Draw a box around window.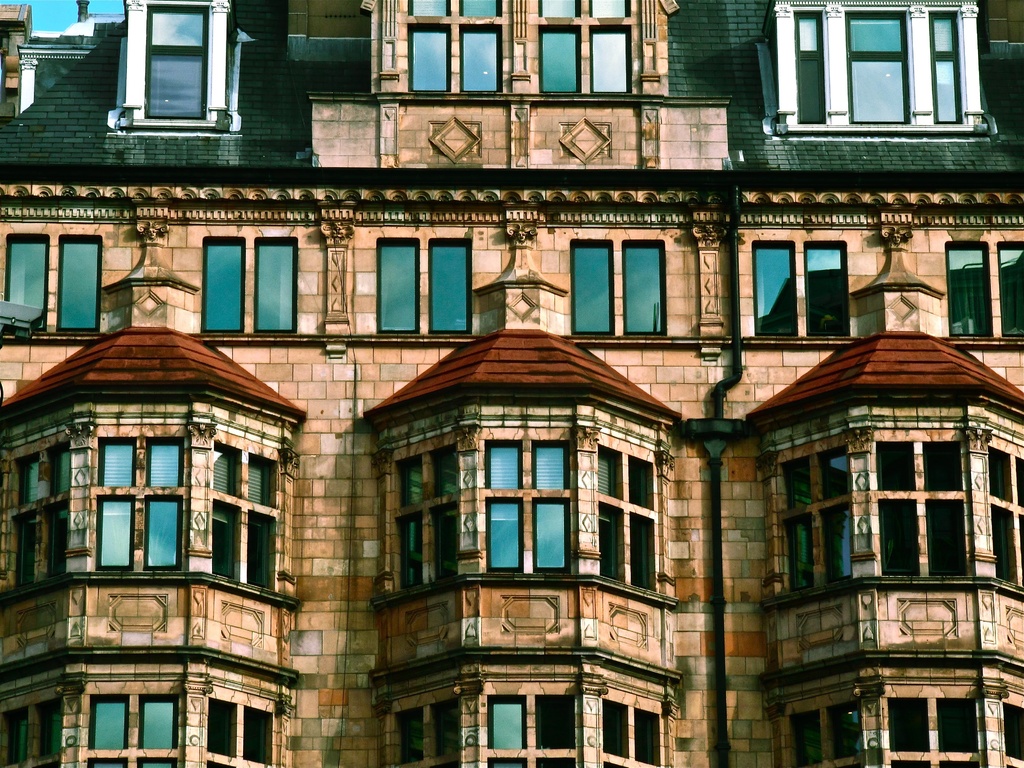
[left=827, top=701, right=864, bottom=757].
